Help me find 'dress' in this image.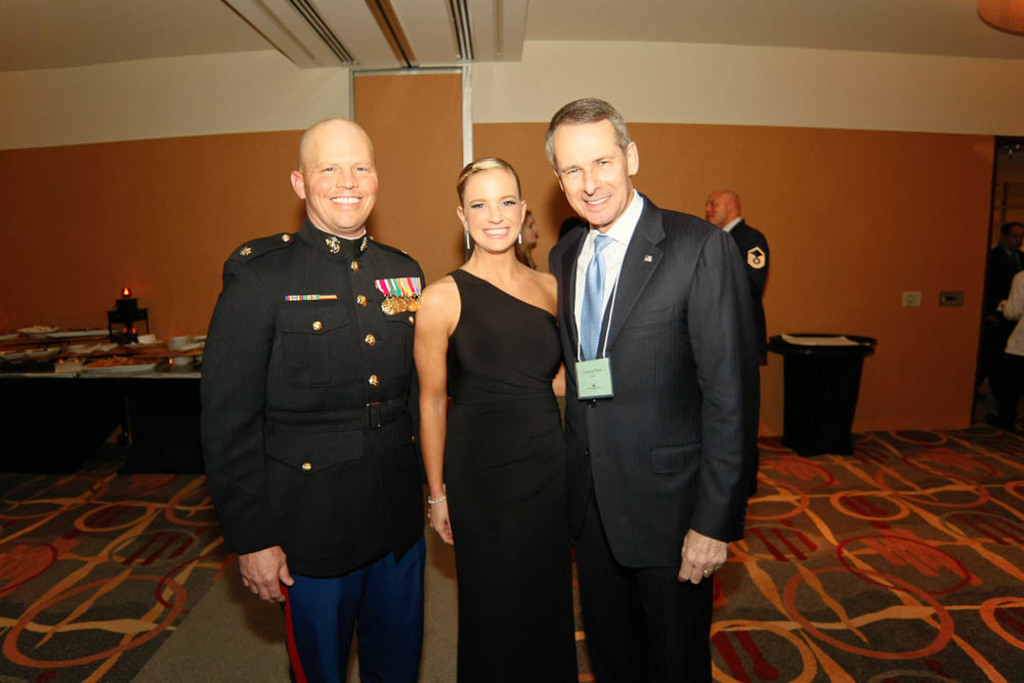
Found it: x1=440 y1=268 x2=583 y2=682.
